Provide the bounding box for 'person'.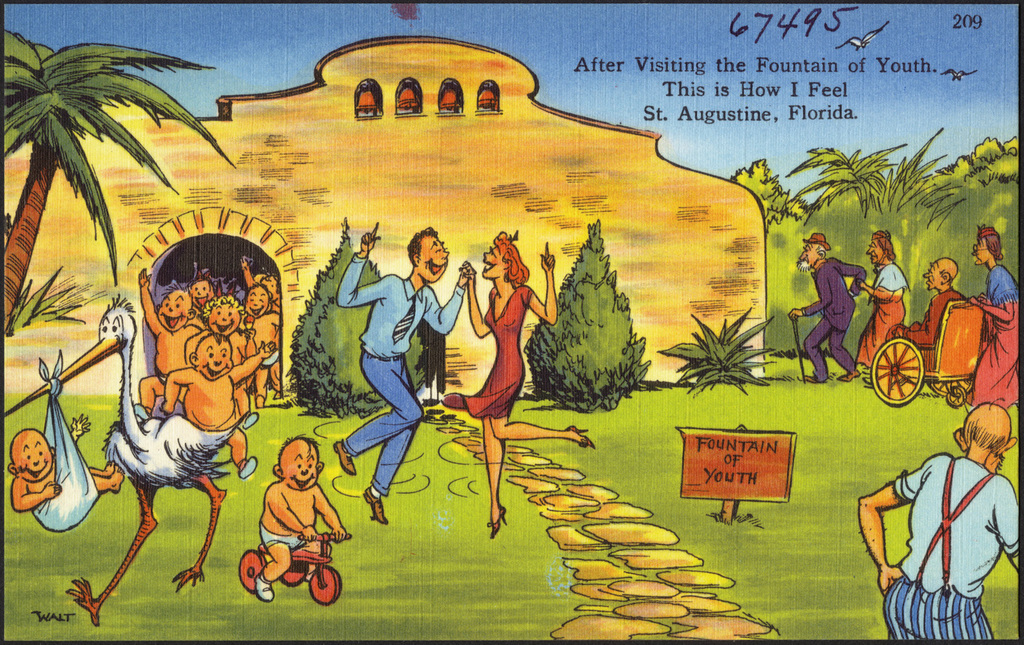
[8,413,124,542].
